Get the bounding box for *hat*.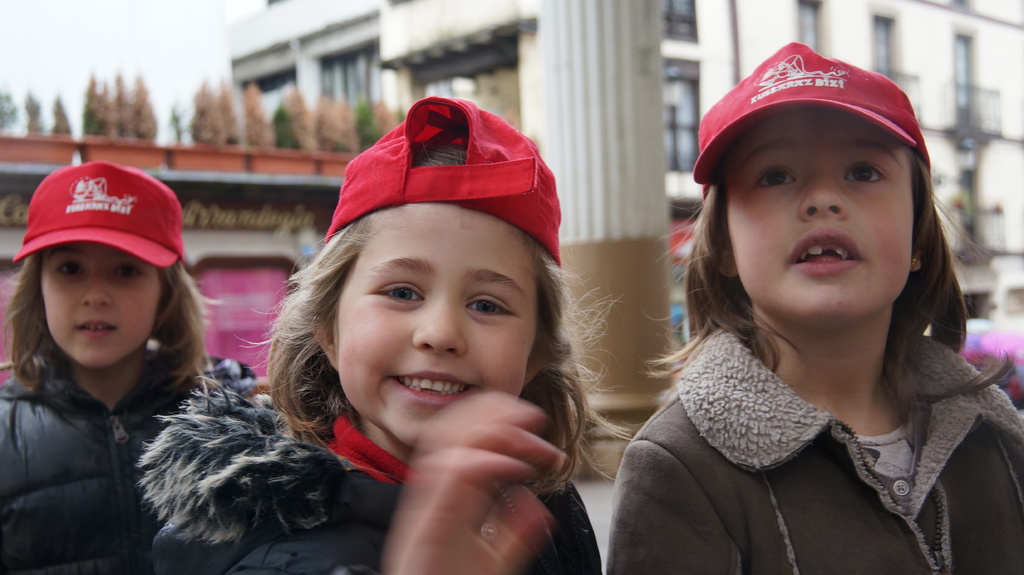
(x1=326, y1=95, x2=564, y2=267).
